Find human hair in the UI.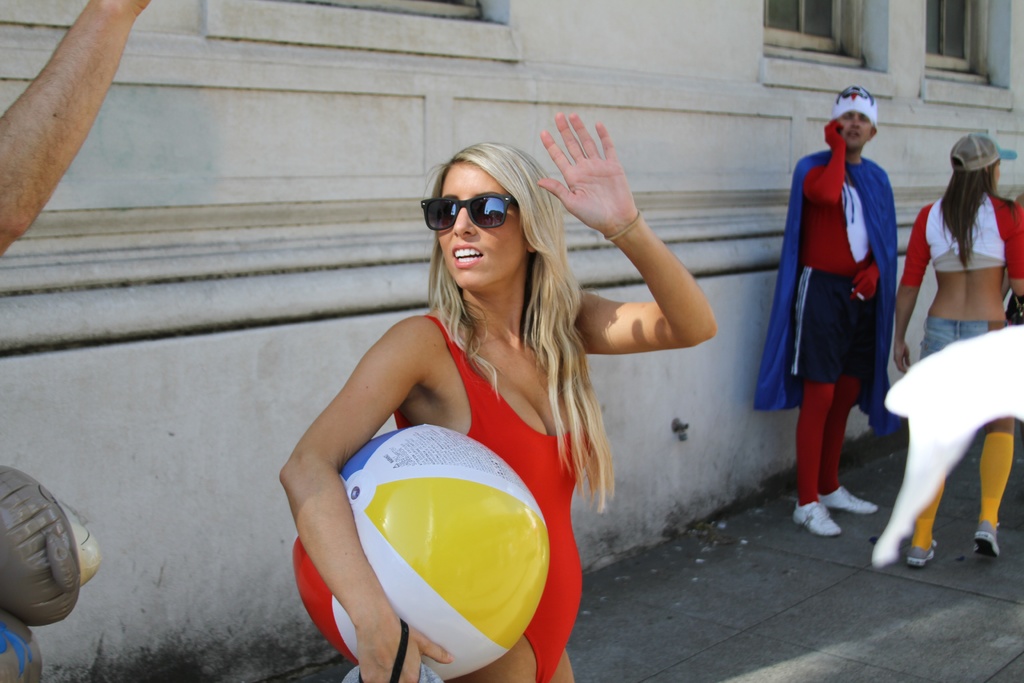
UI element at <bbox>417, 140, 616, 504</bbox>.
